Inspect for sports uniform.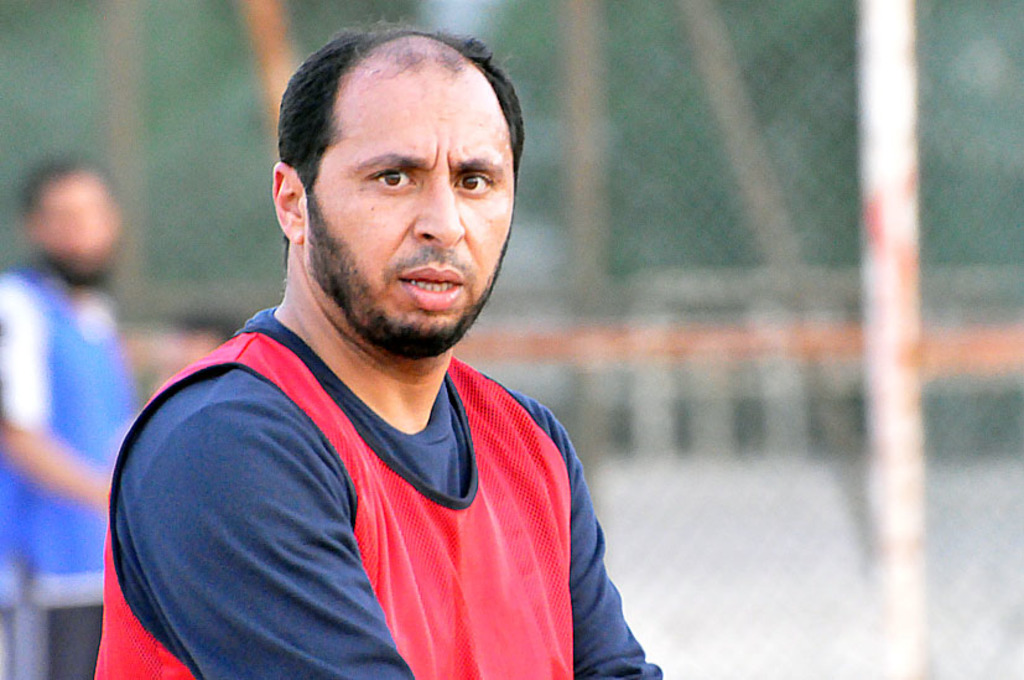
Inspection: crop(0, 265, 152, 679).
